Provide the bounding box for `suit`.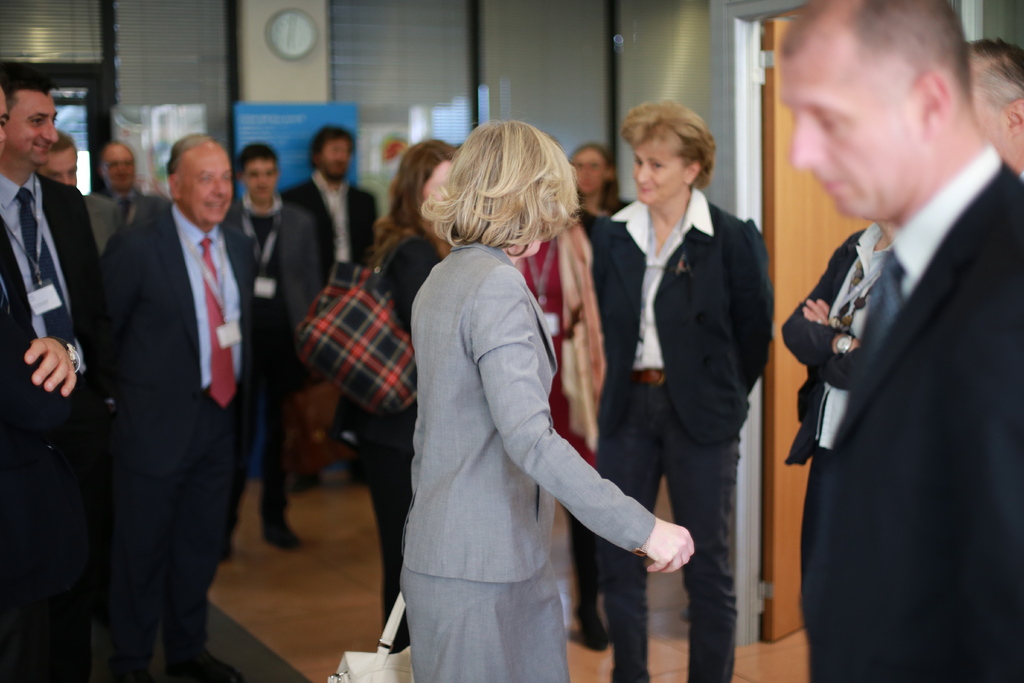
(left=789, top=0, right=1010, bottom=682).
